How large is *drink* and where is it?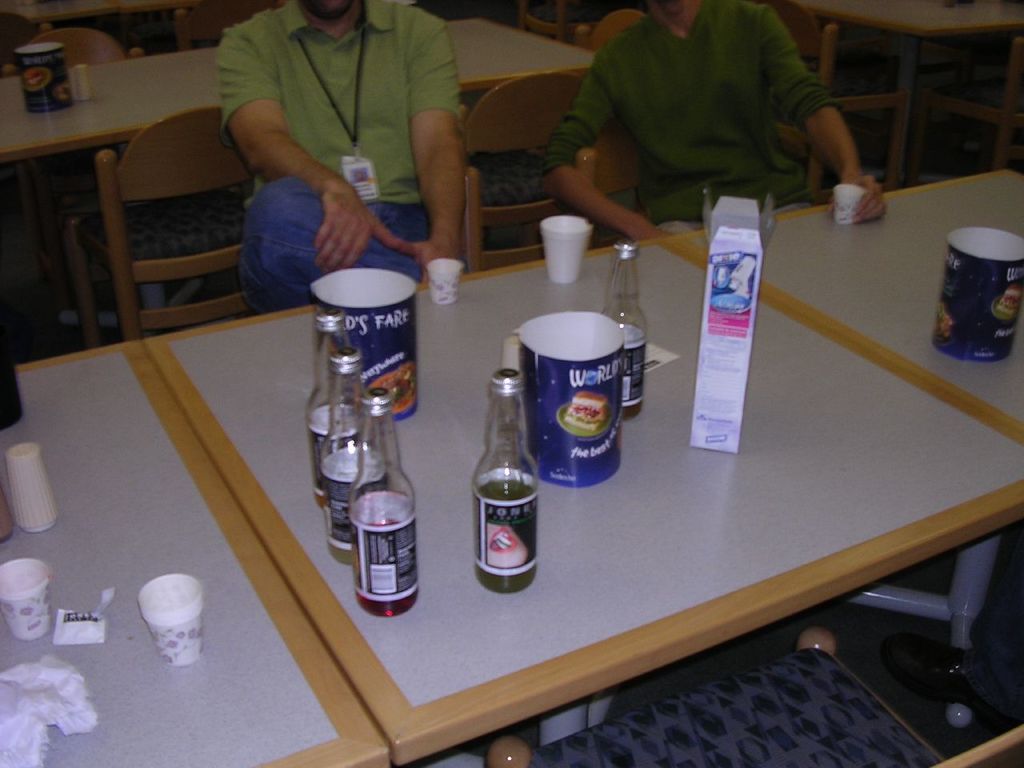
Bounding box: detection(327, 543, 351, 563).
